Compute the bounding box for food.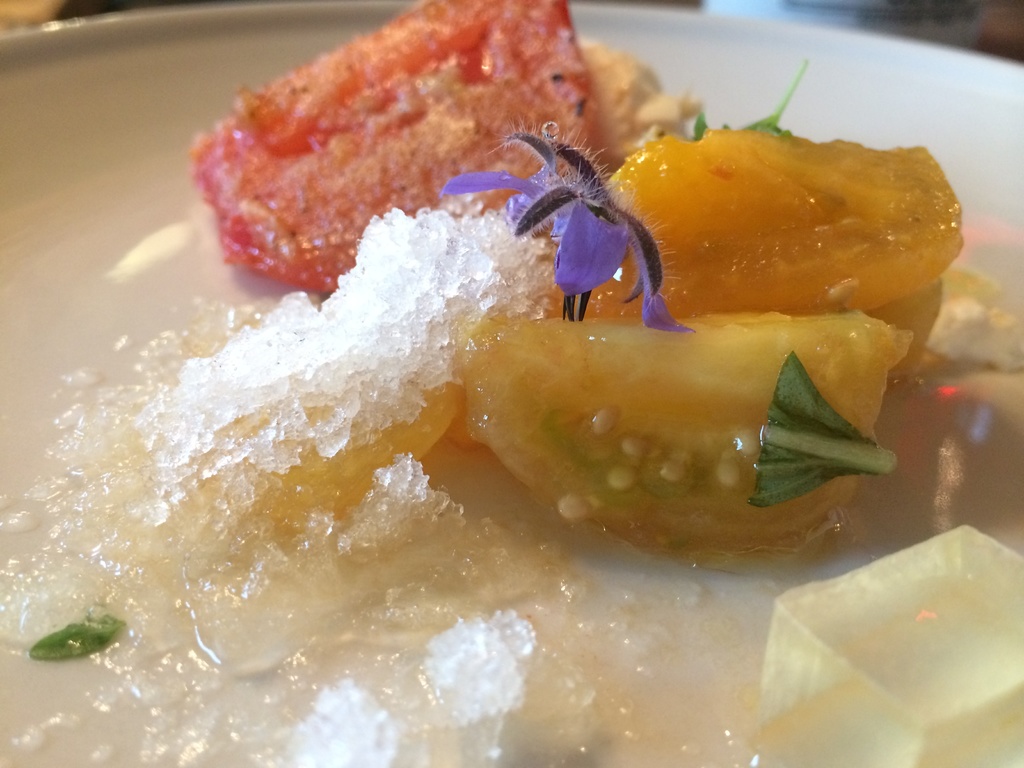
Rect(574, 35, 712, 166).
